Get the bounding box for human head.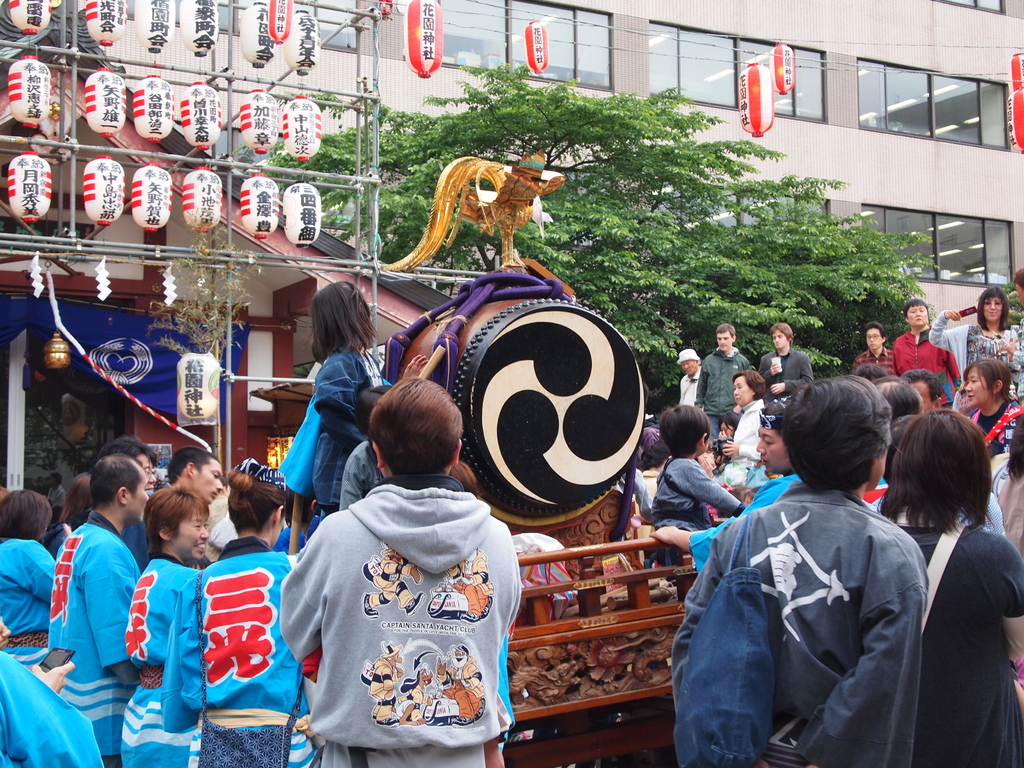
<box>165,447,225,508</box>.
